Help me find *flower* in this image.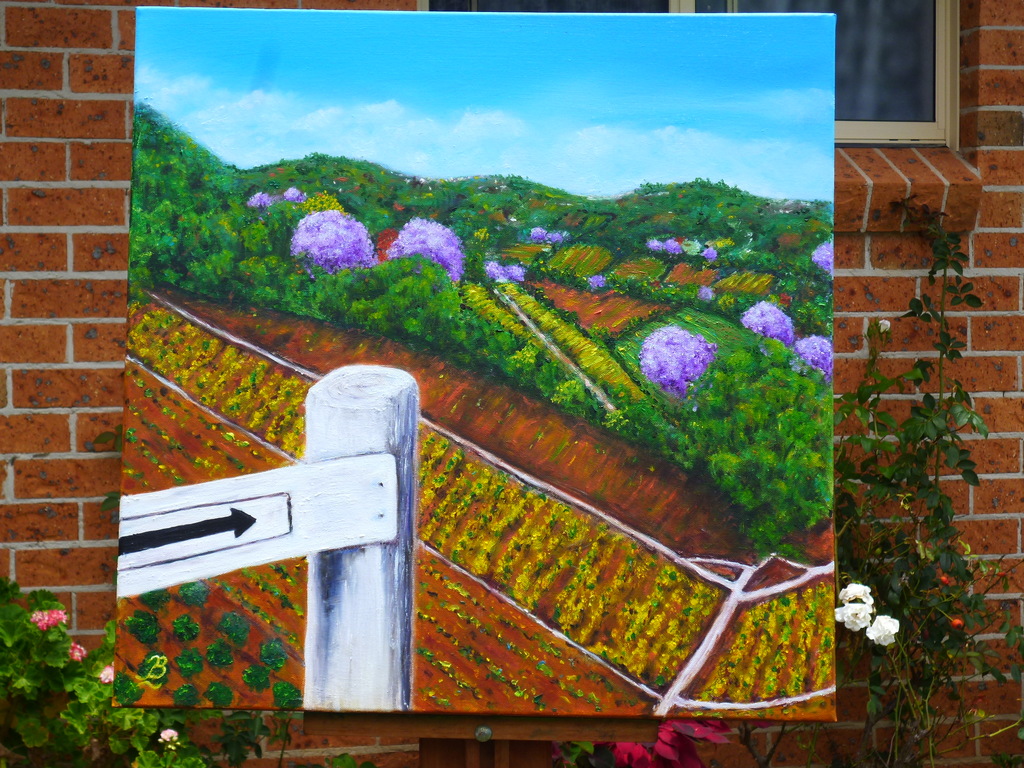
Found it: {"left": 842, "top": 584, "right": 872, "bottom": 600}.
